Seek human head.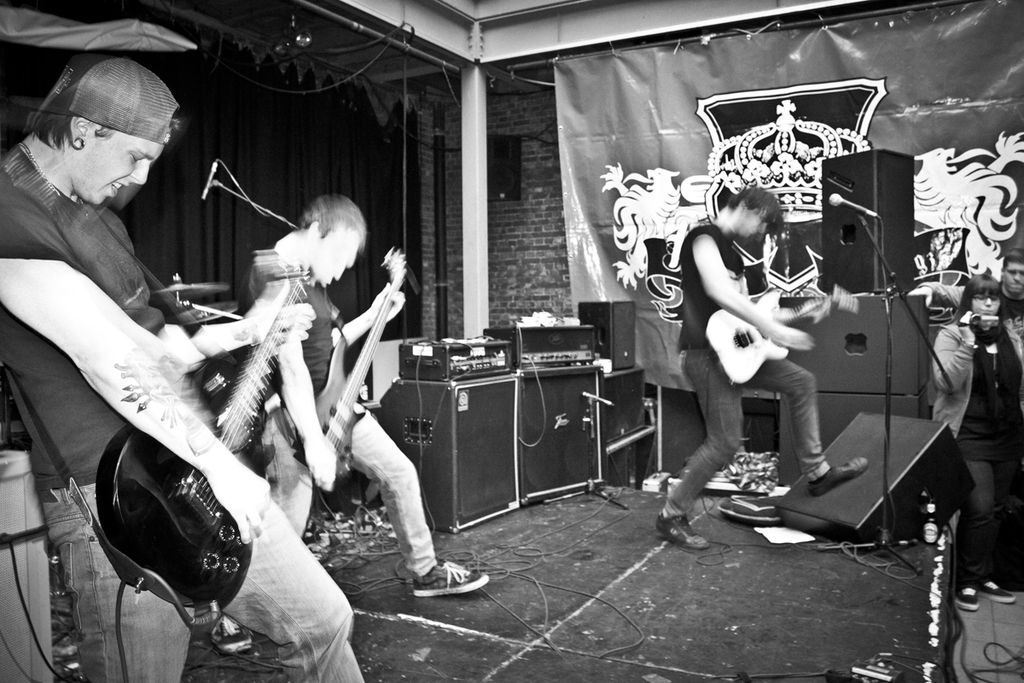
x1=296 y1=192 x2=366 y2=286.
